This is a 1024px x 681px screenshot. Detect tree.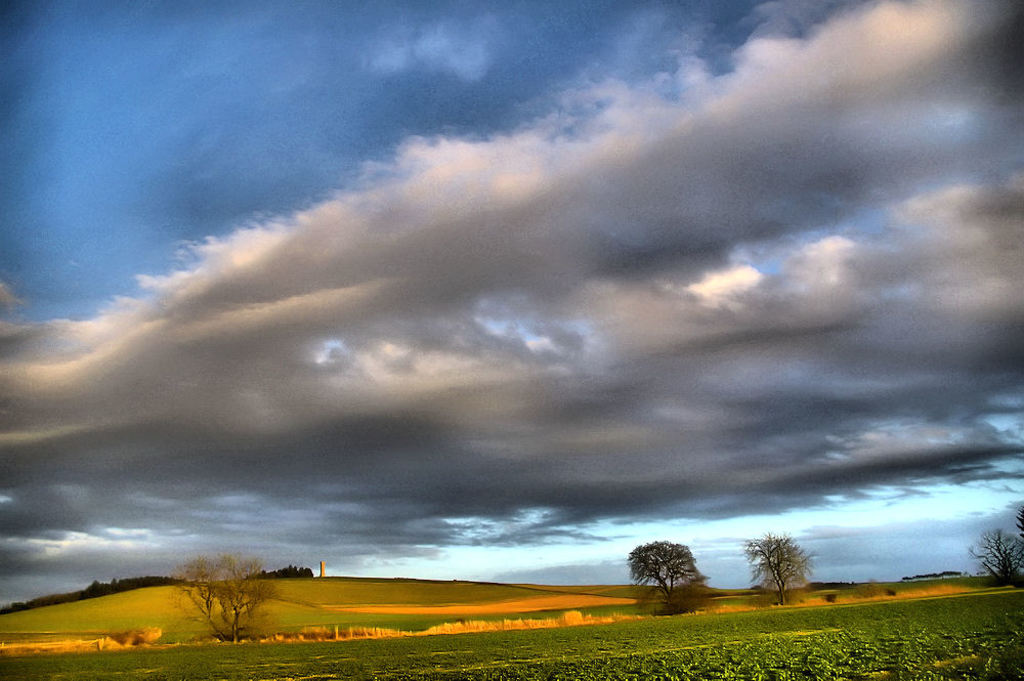
{"left": 163, "top": 552, "right": 266, "bottom": 649}.
